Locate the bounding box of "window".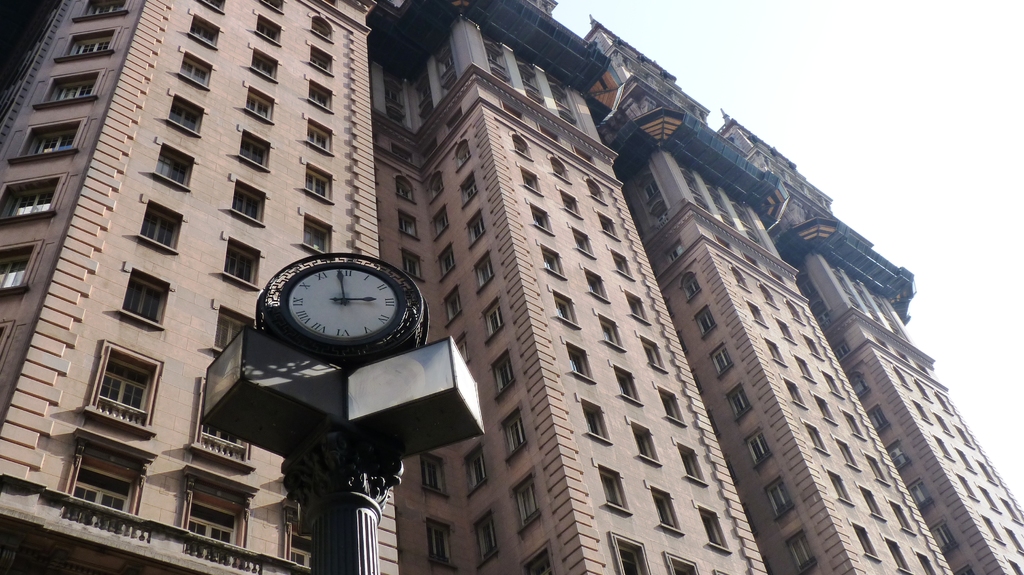
Bounding box: (308, 43, 333, 75).
